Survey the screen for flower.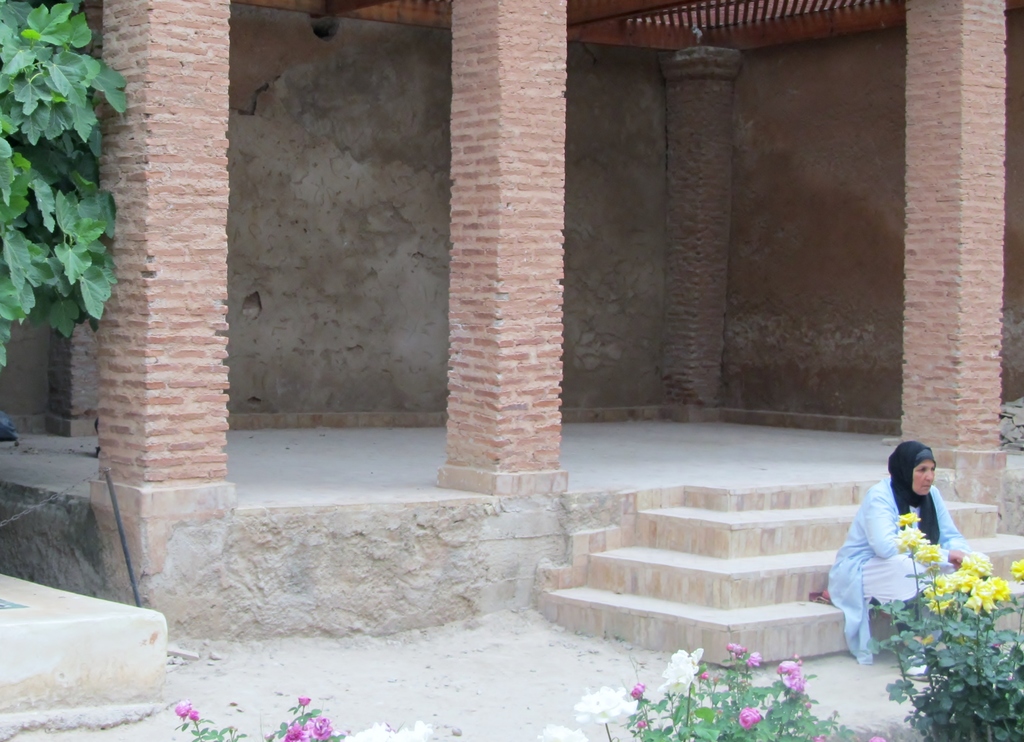
Survey found: bbox=[174, 704, 189, 719].
